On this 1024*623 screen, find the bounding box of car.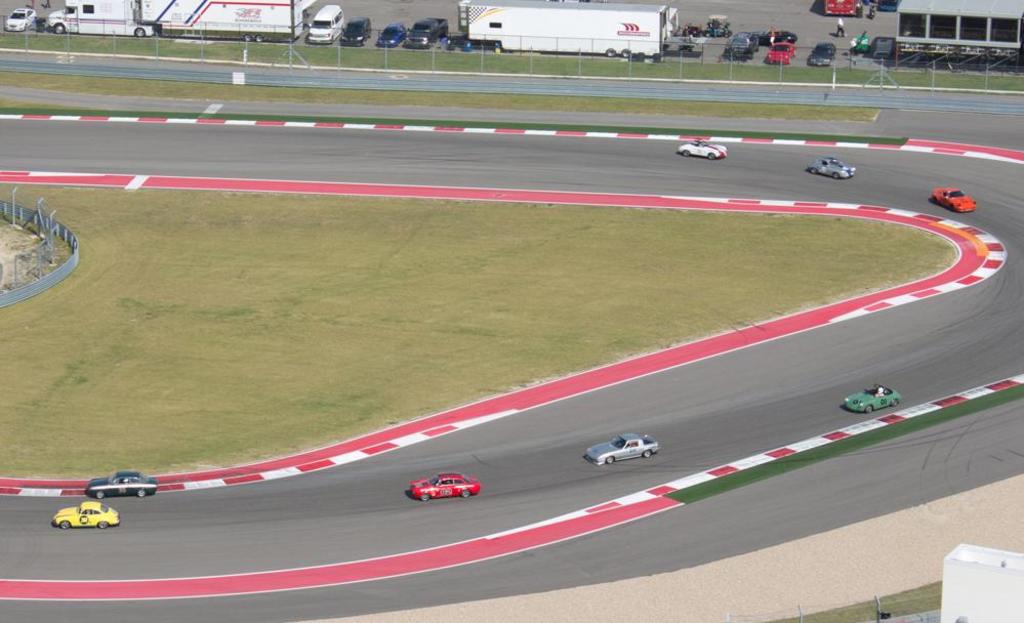
Bounding box: (765,43,793,65).
